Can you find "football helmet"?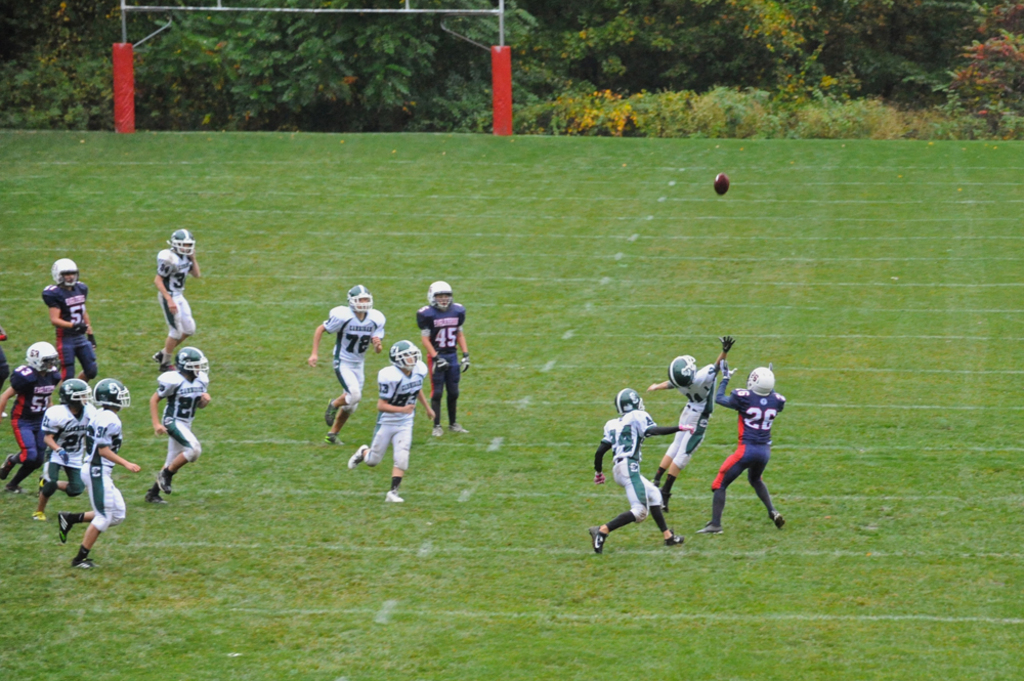
Yes, bounding box: BBox(18, 340, 57, 377).
